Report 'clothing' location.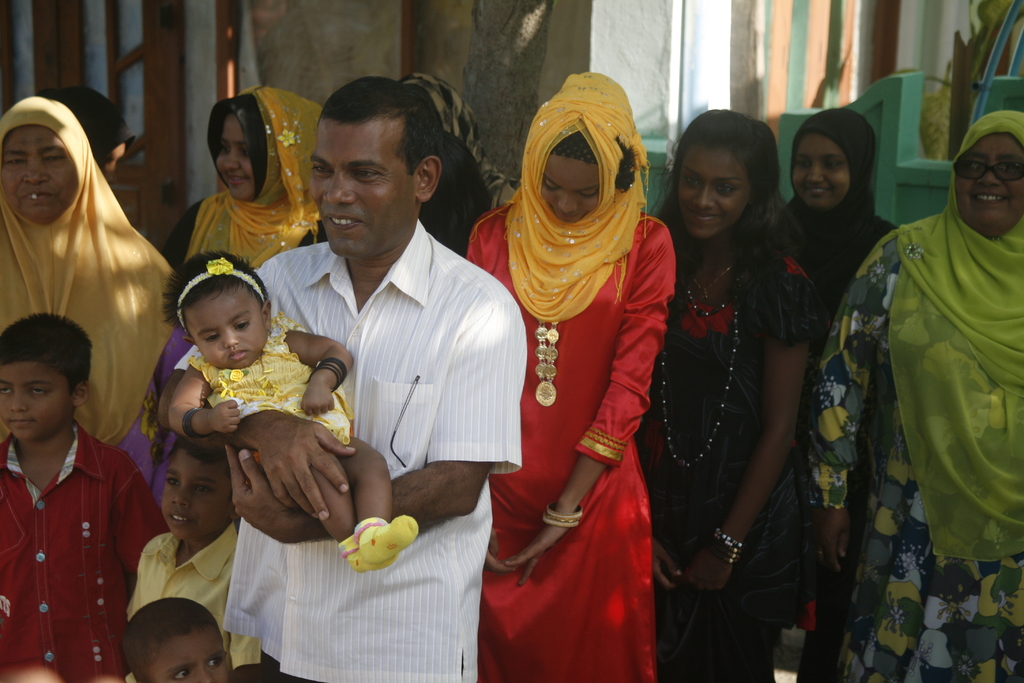
Report: BBox(172, 211, 526, 682).
